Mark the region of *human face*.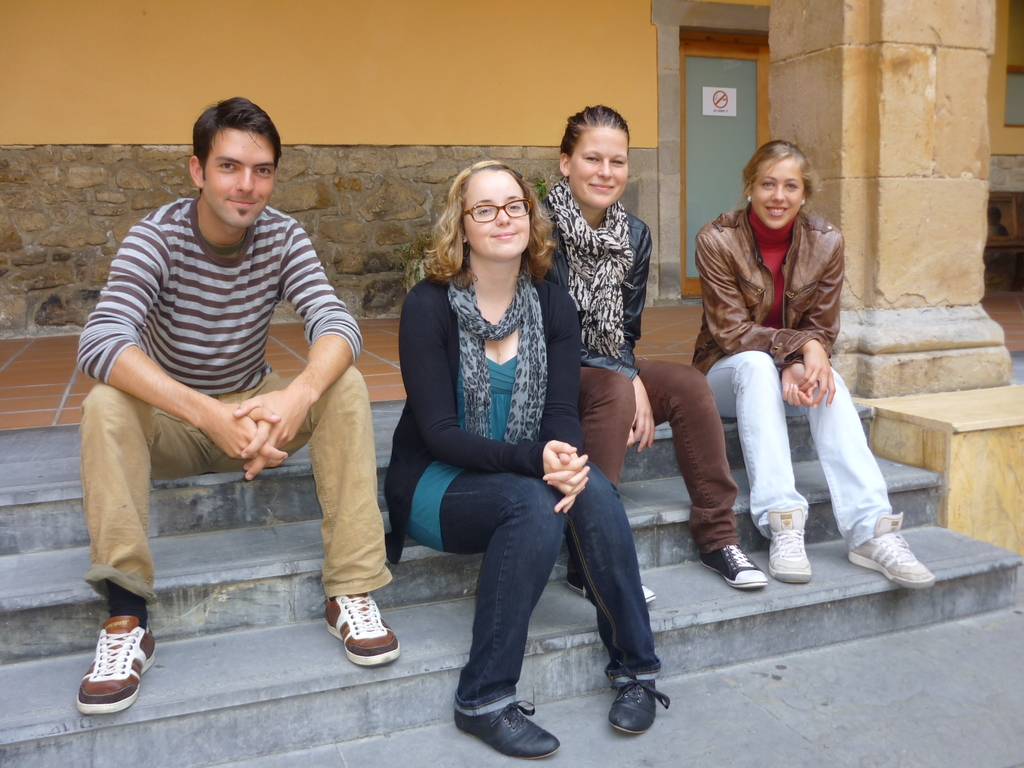
Region: [198,124,276,230].
